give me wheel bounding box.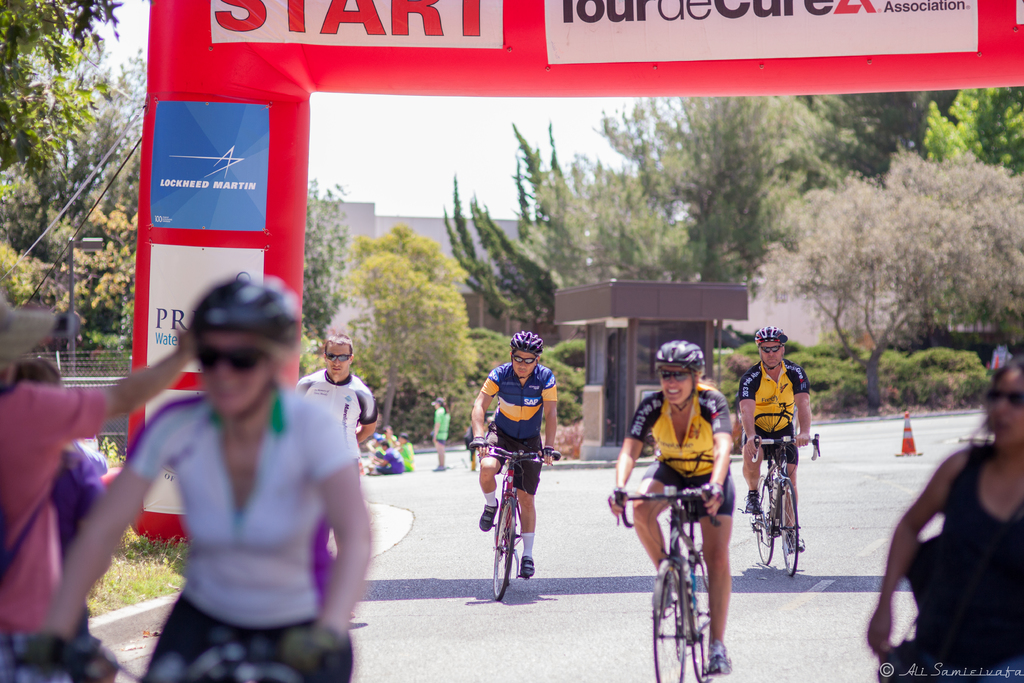
{"left": 753, "top": 472, "right": 776, "bottom": 564}.
